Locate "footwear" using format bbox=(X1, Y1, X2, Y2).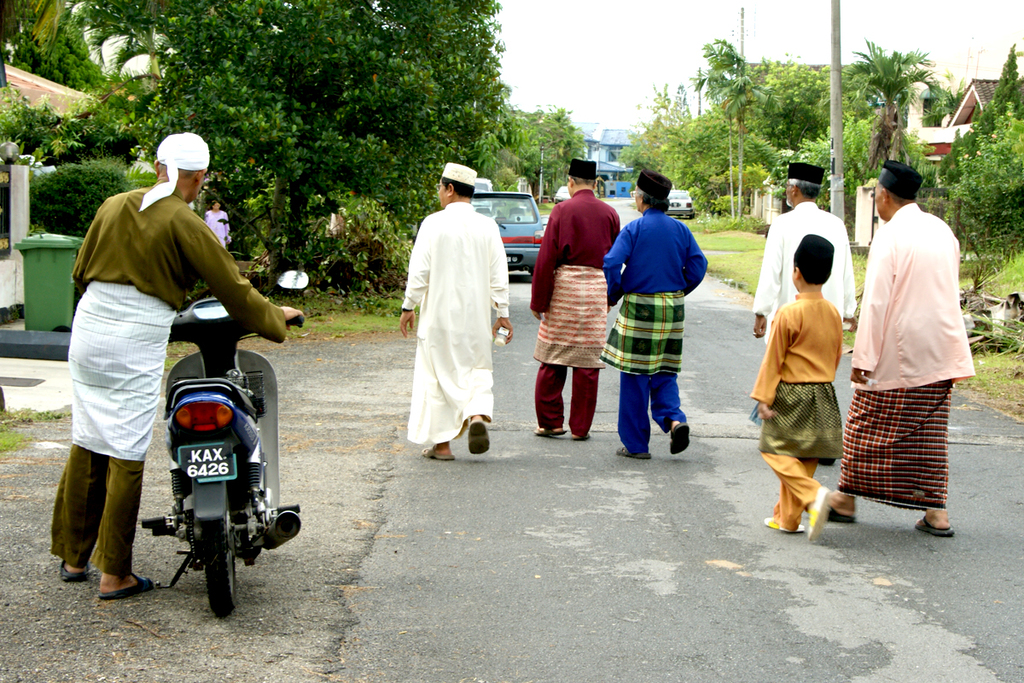
bbox=(55, 559, 90, 579).
